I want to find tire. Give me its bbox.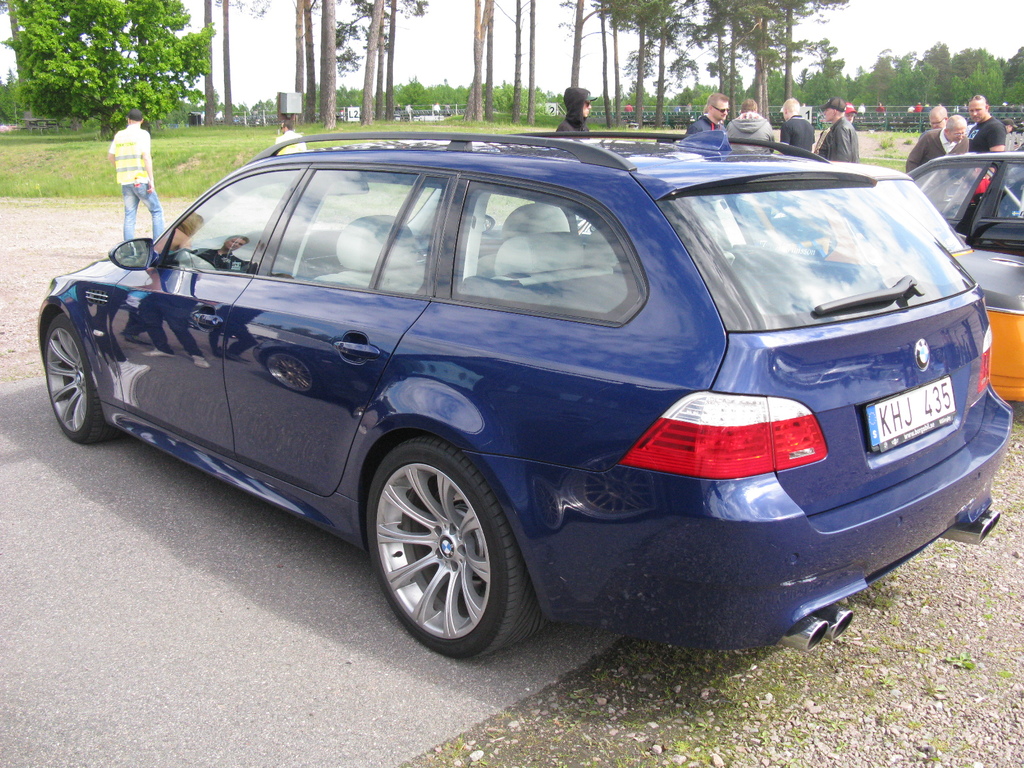
crop(45, 311, 123, 442).
